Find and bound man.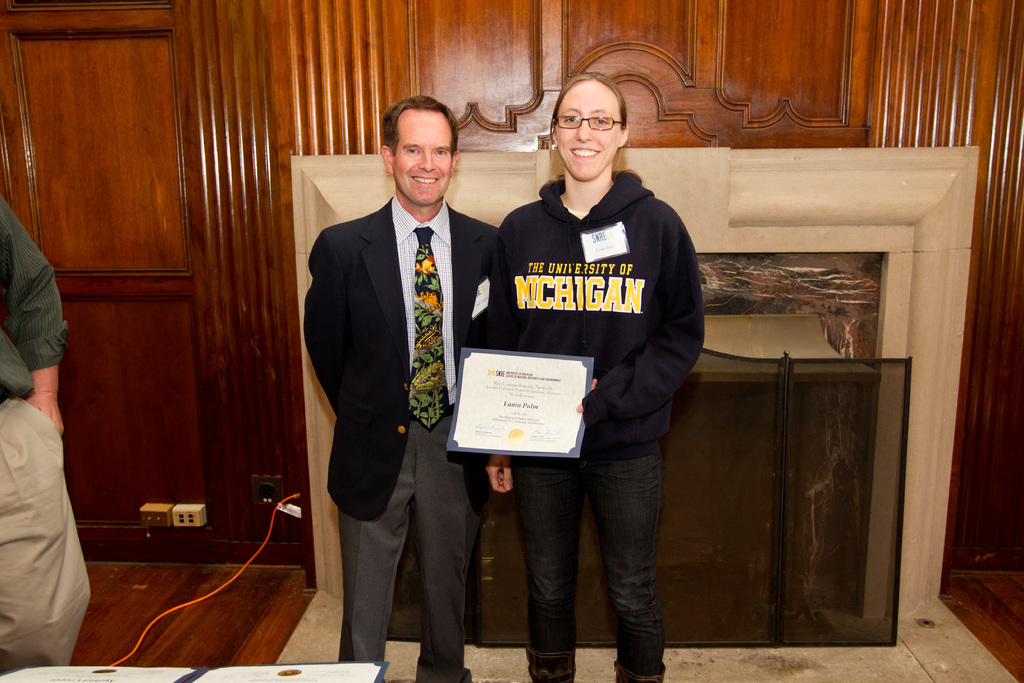
Bound: 0/192/92/669.
